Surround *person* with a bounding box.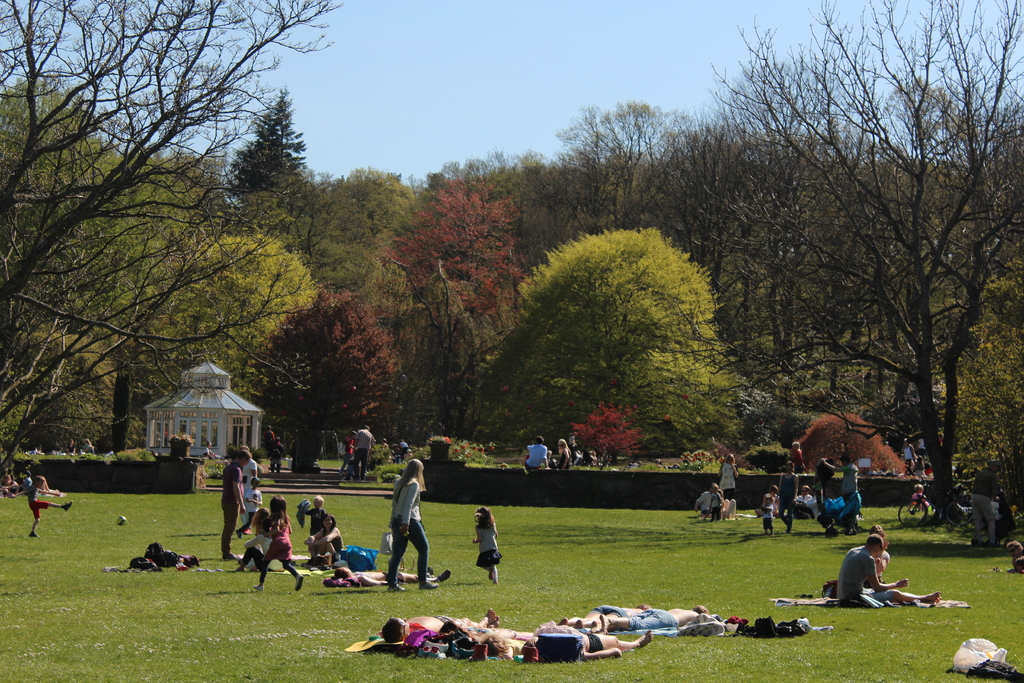
{"left": 902, "top": 438, "right": 920, "bottom": 479}.
